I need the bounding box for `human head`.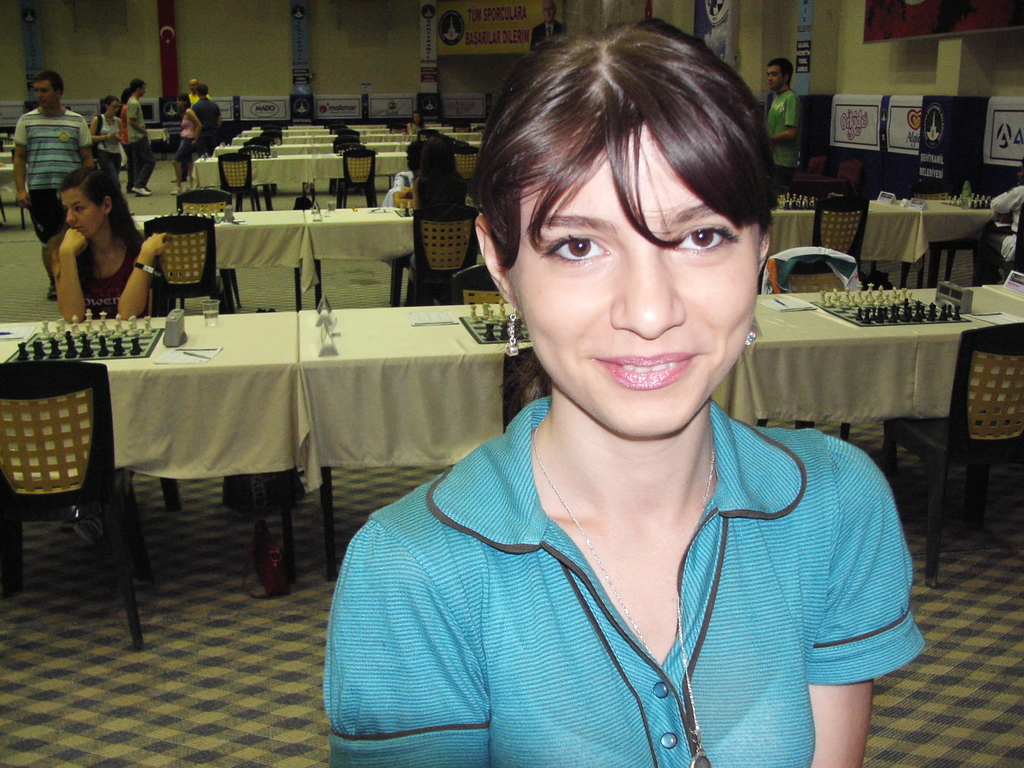
Here it is: x1=761 y1=56 x2=794 y2=93.
